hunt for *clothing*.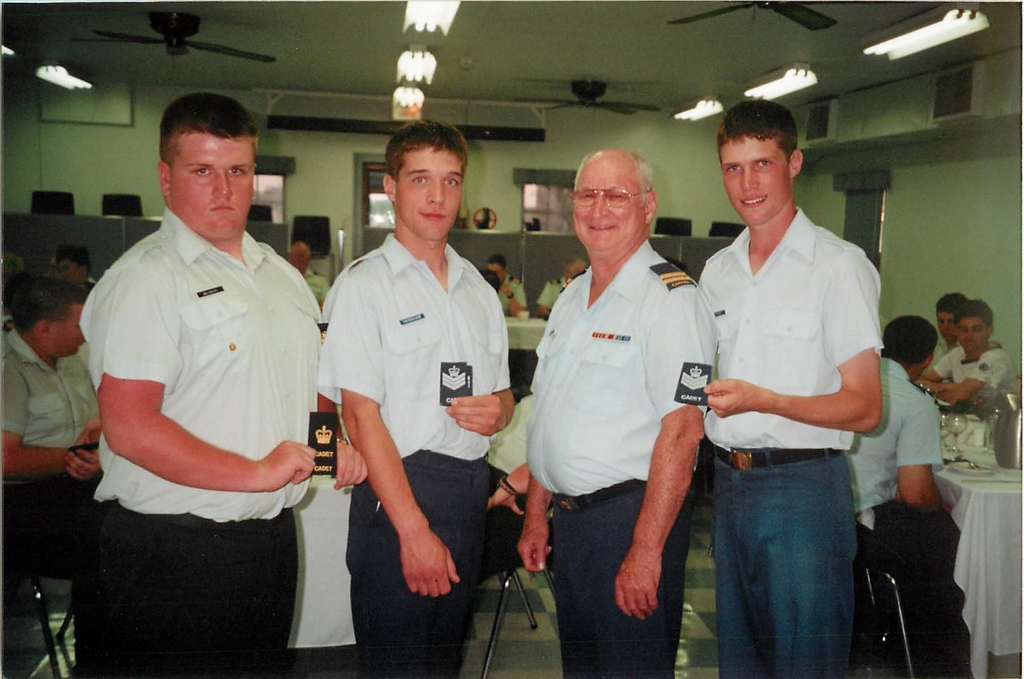
Hunted down at (left=923, top=332, right=1023, bottom=422).
